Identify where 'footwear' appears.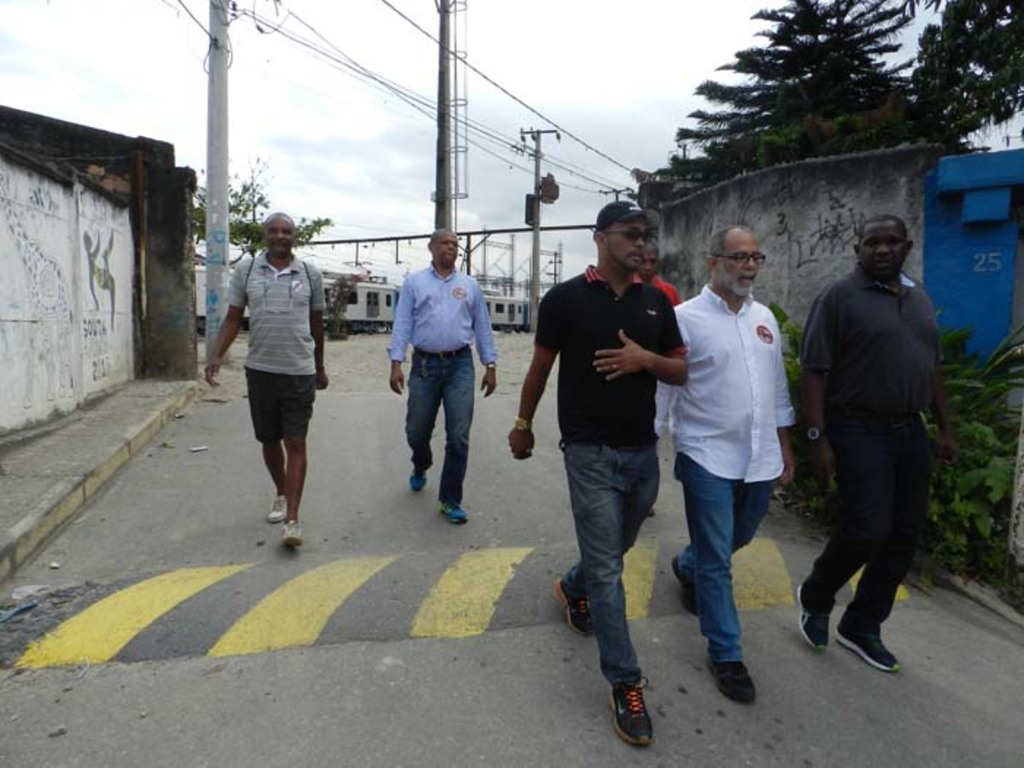
Appears at (left=551, top=571, right=597, bottom=638).
